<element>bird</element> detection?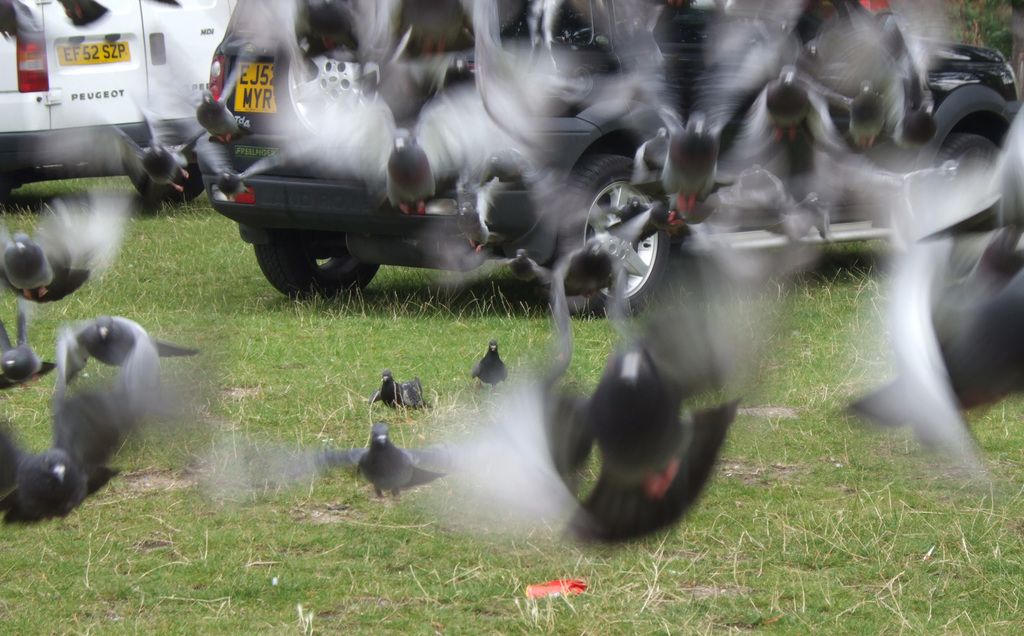
[0,180,135,302]
